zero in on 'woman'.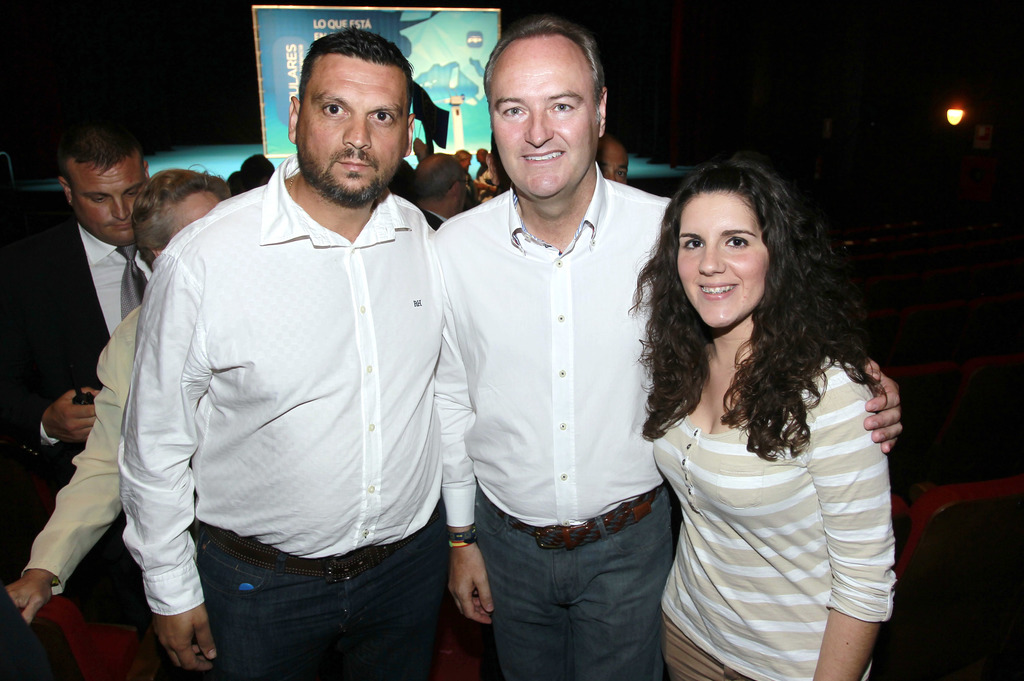
Zeroed in: rect(606, 142, 913, 674).
